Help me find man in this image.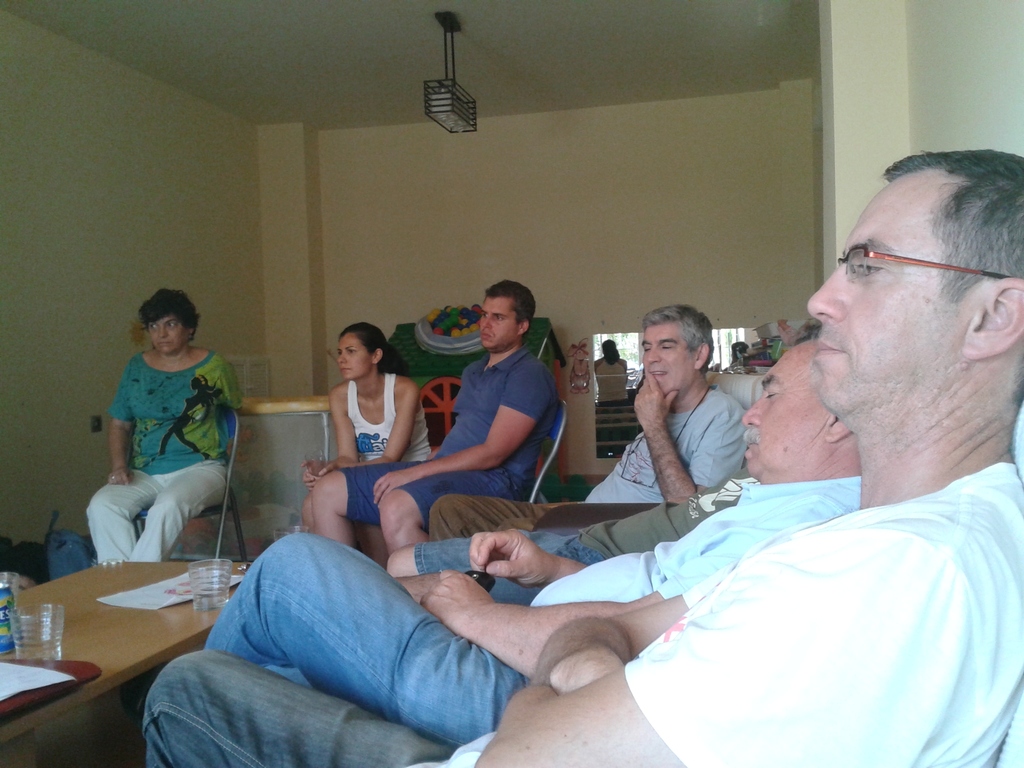
Found it: 309,278,558,564.
